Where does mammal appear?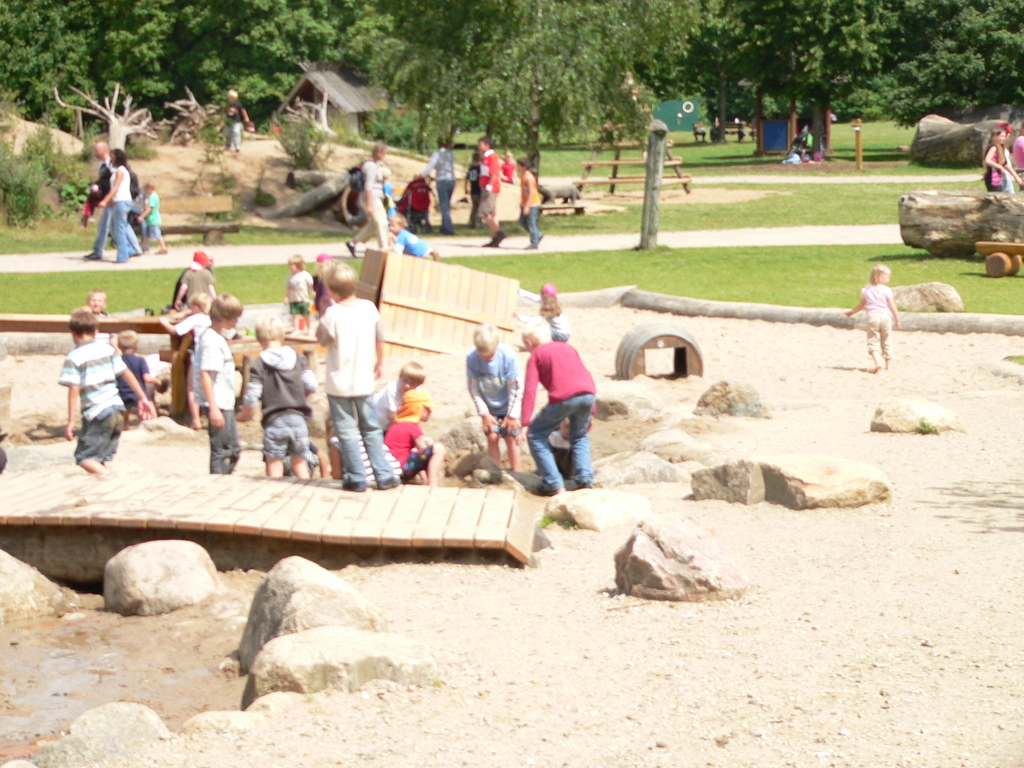
Appears at [847,260,898,373].
